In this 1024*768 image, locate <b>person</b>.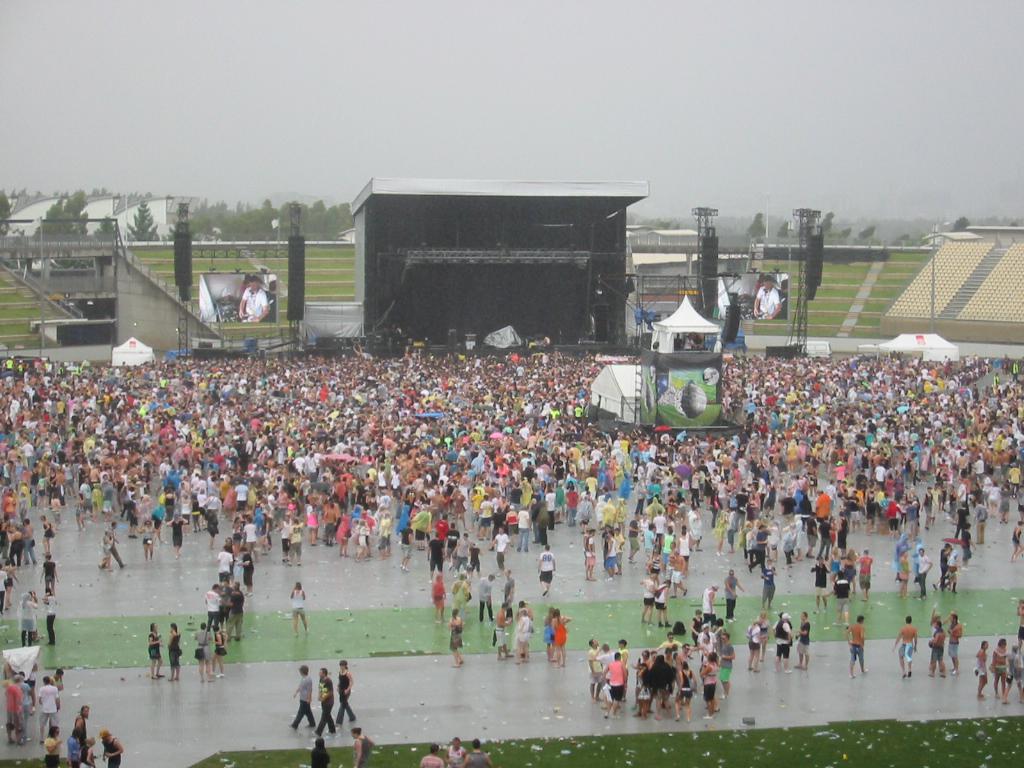
Bounding box: [756,550,776,614].
